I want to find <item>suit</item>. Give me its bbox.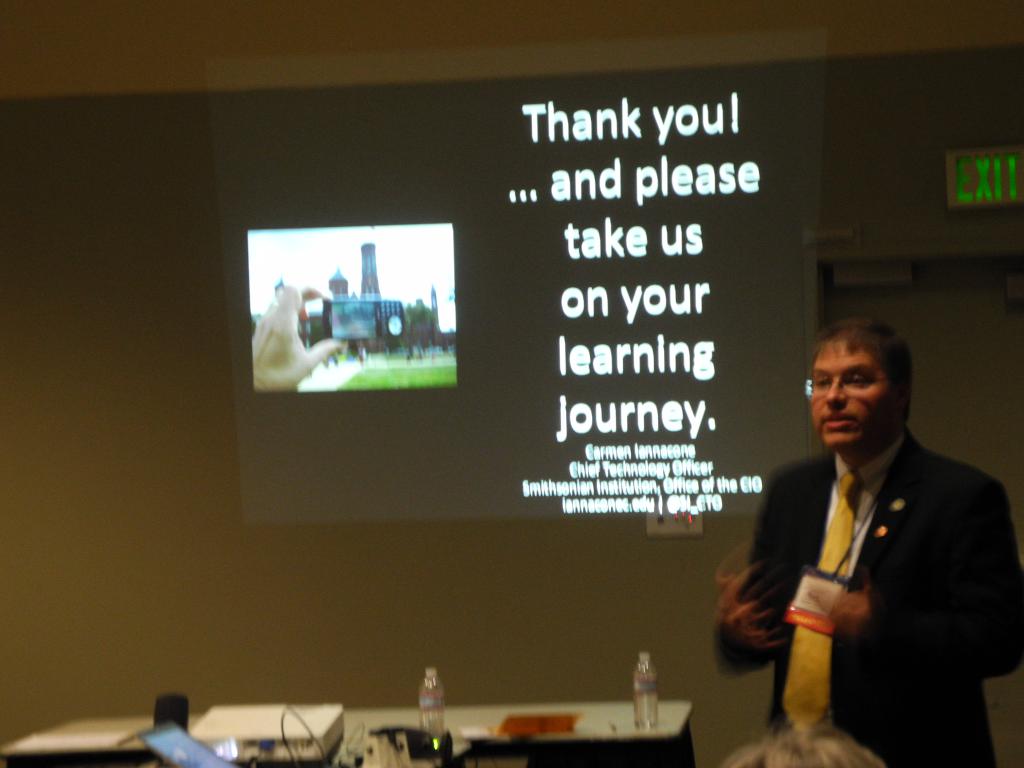
(x1=742, y1=388, x2=1008, y2=734).
